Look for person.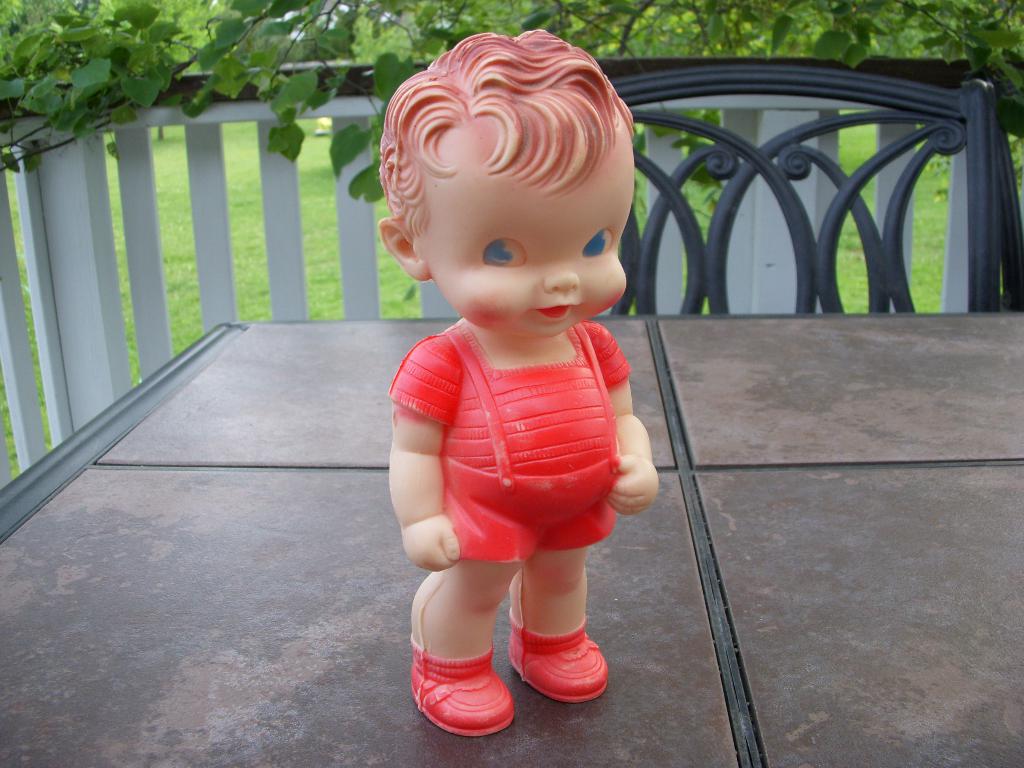
Found: (328, 22, 698, 735).
